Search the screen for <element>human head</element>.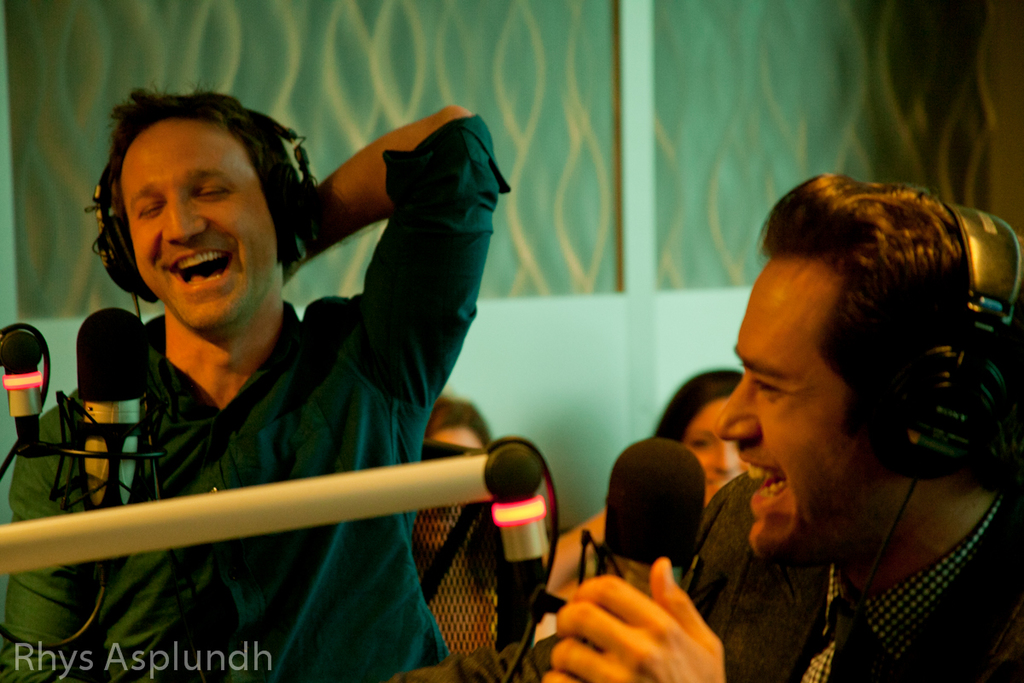
Found at locate(713, 175, 1023, 567).
